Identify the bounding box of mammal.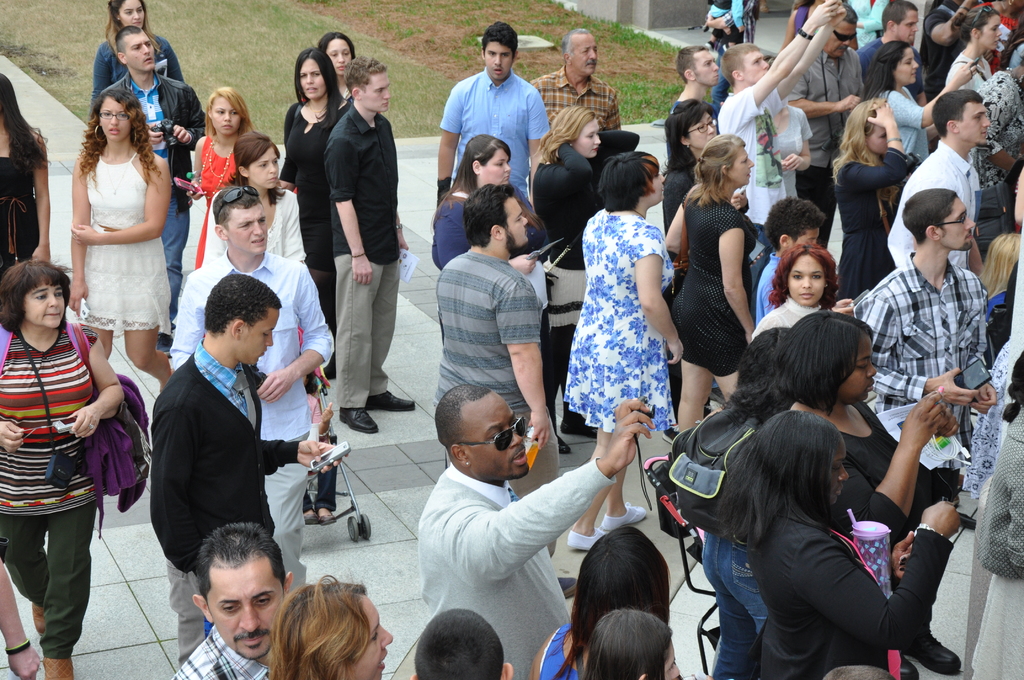
select_region(170, 523, 292, 679).
